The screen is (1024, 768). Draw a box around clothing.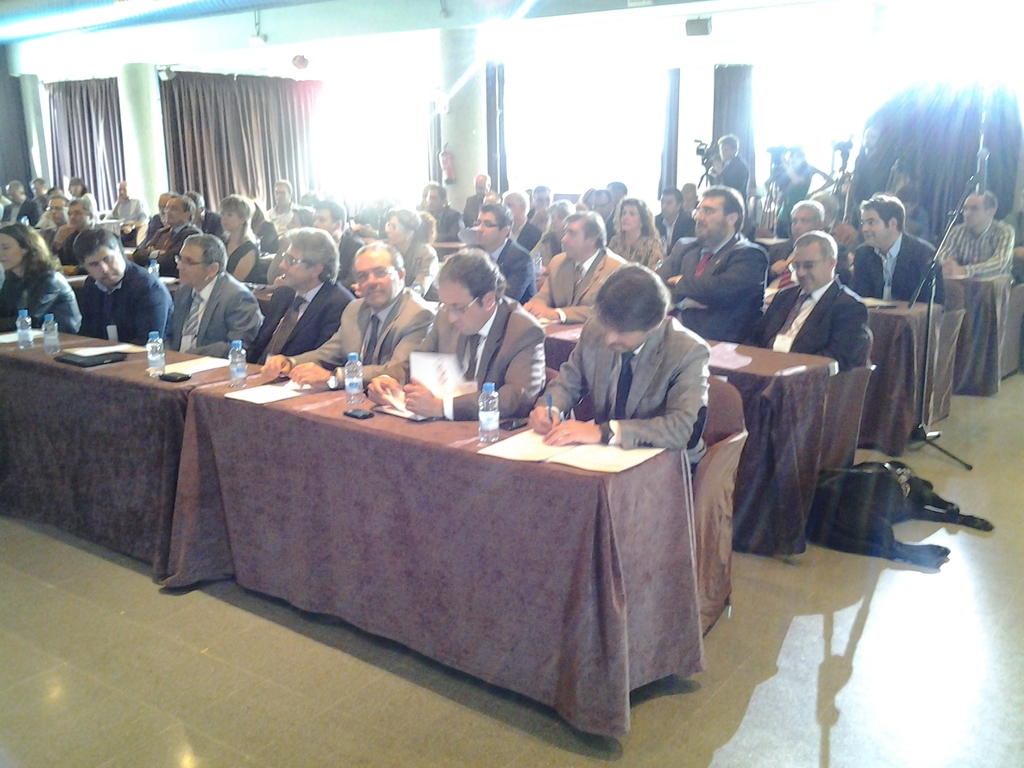
l=106, t=191, r=160, b=227.
